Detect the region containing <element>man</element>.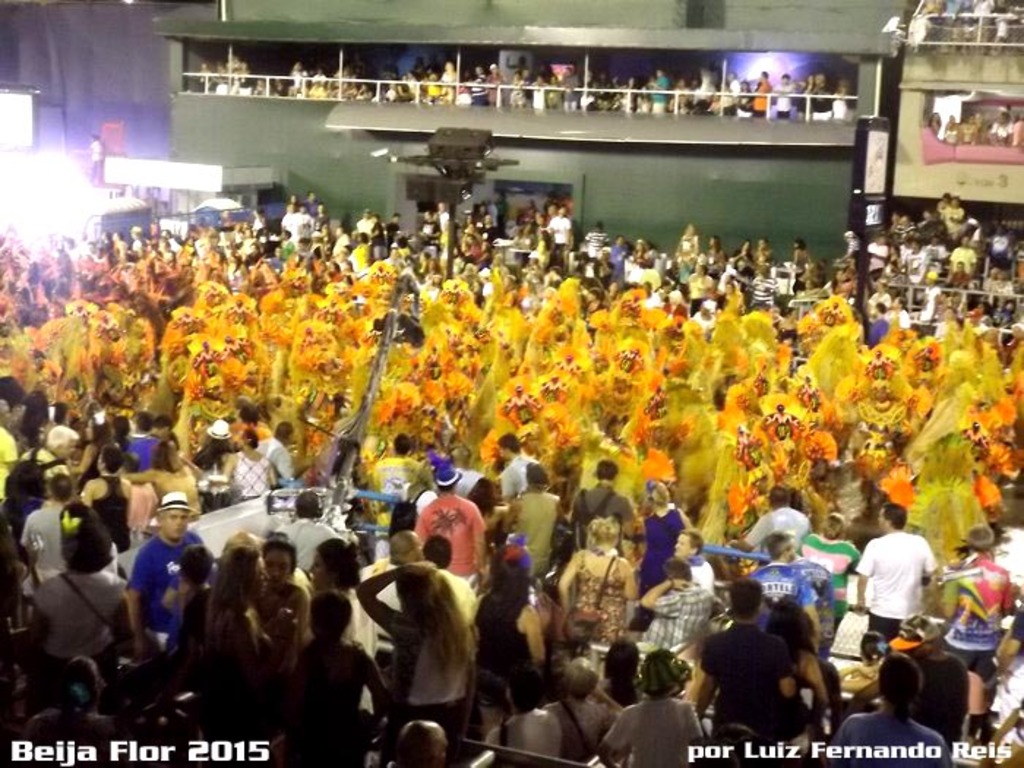
{"x1": 547, "y1": 206, "x2": 571, "y2": 253}.
